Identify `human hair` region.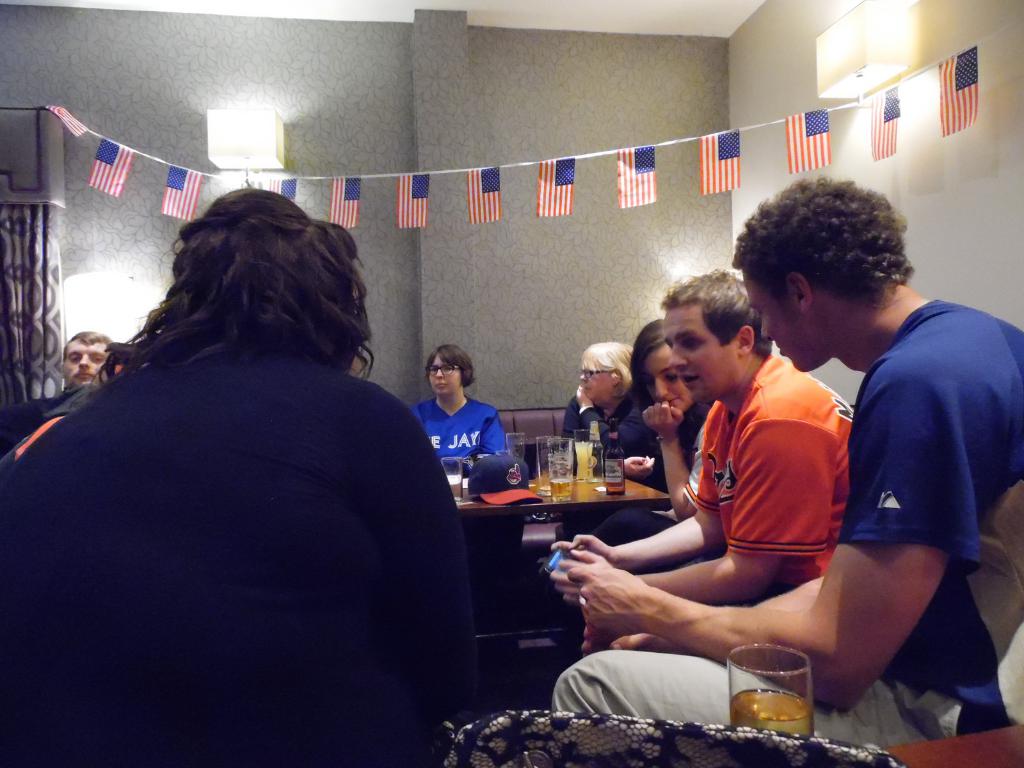
Region: (left=118, top=193, right=367, bottom=392).
